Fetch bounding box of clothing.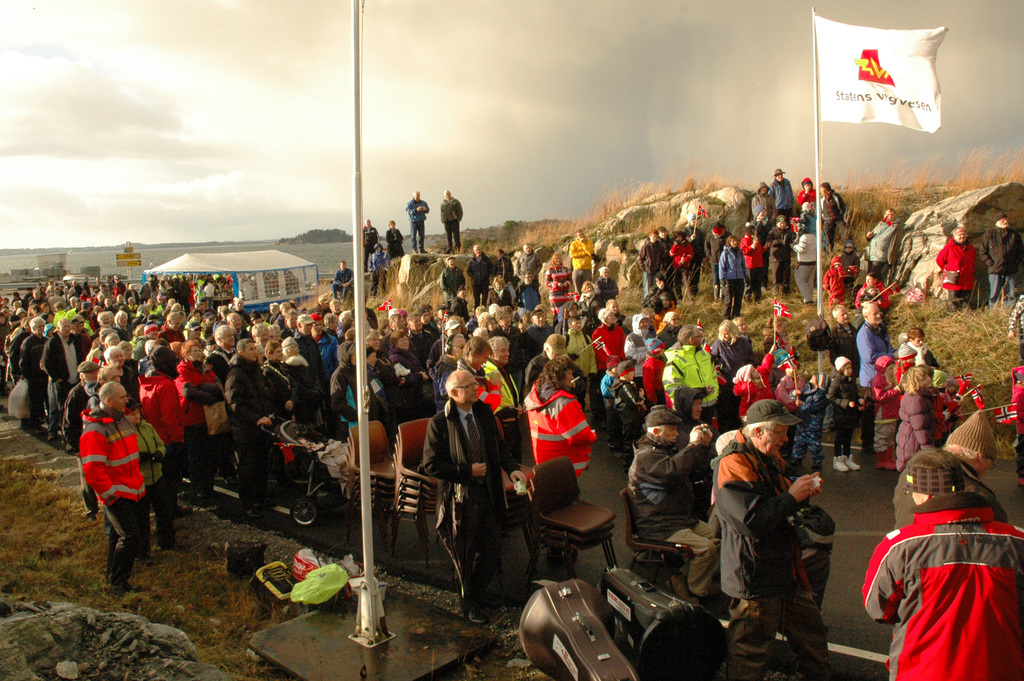
Bbox: (left=636, top=357, right=660, bottom=399).
